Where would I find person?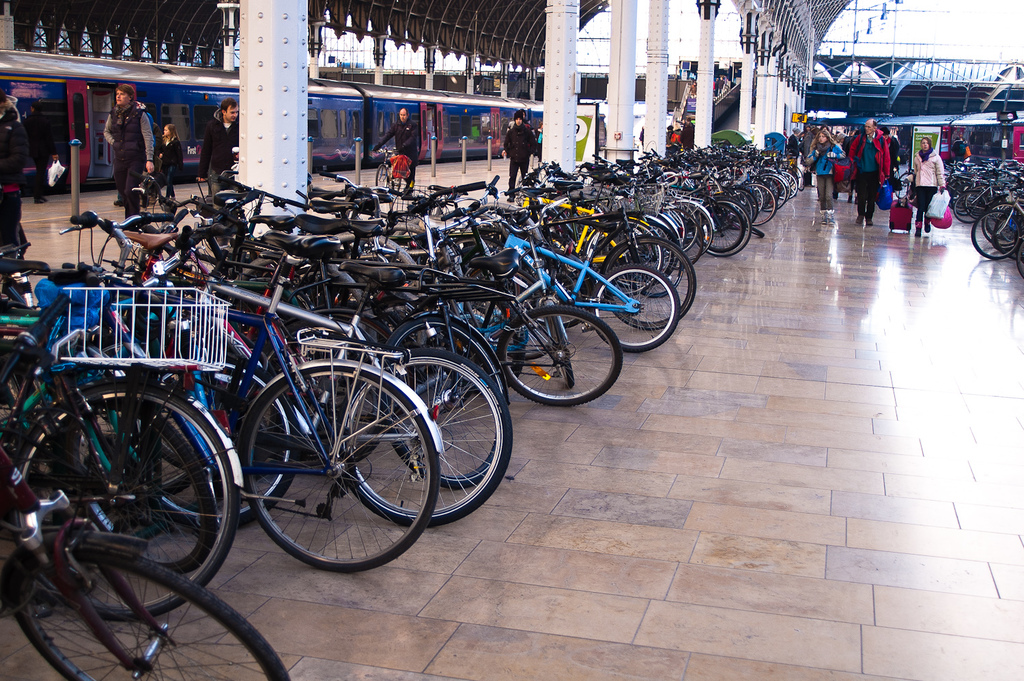
At bbox=(846, 120, 889, 230).
